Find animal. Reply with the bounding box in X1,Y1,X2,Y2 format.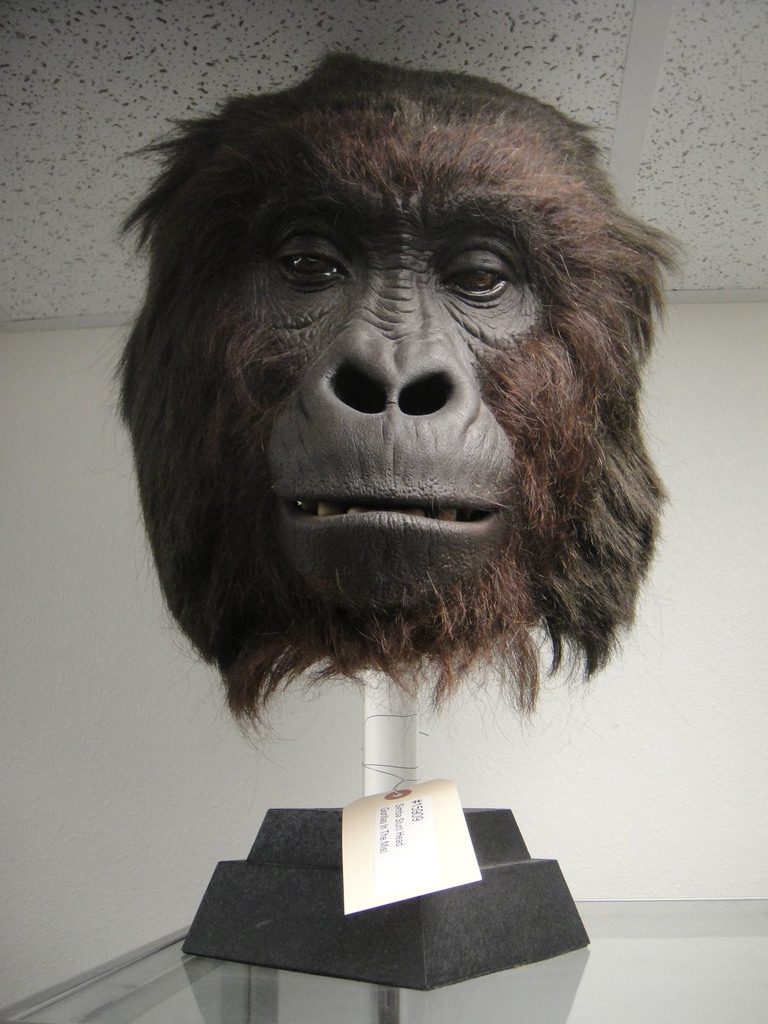
103,50,687,755.
